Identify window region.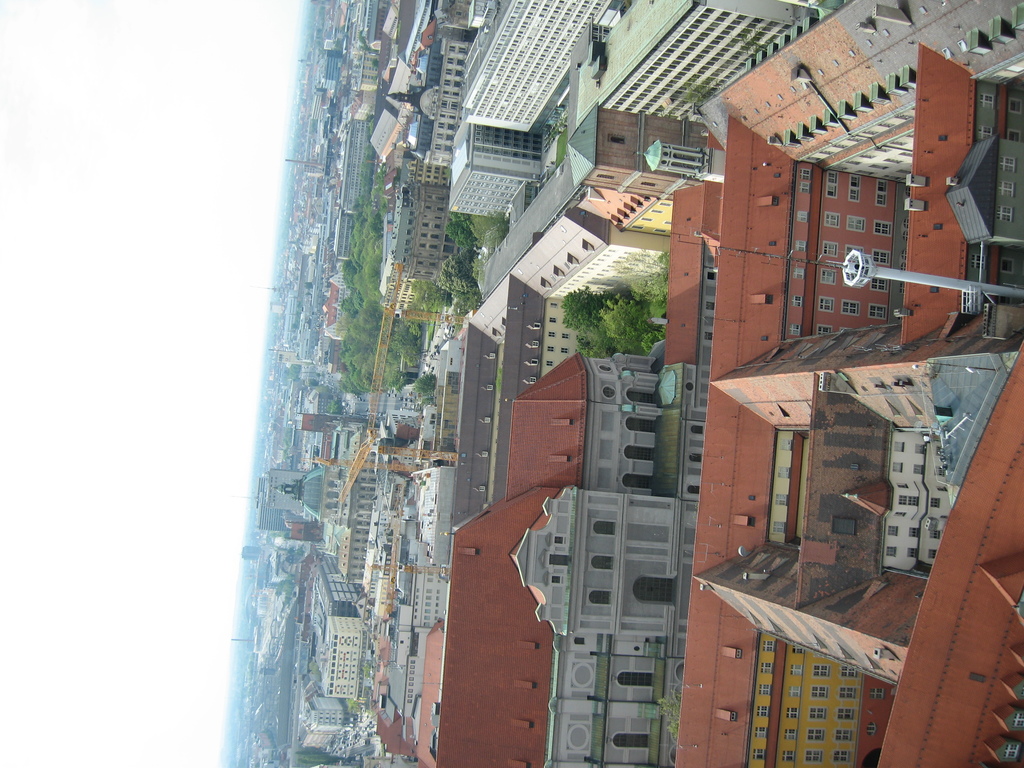
Region: crop(618, 671, 654, 685).
